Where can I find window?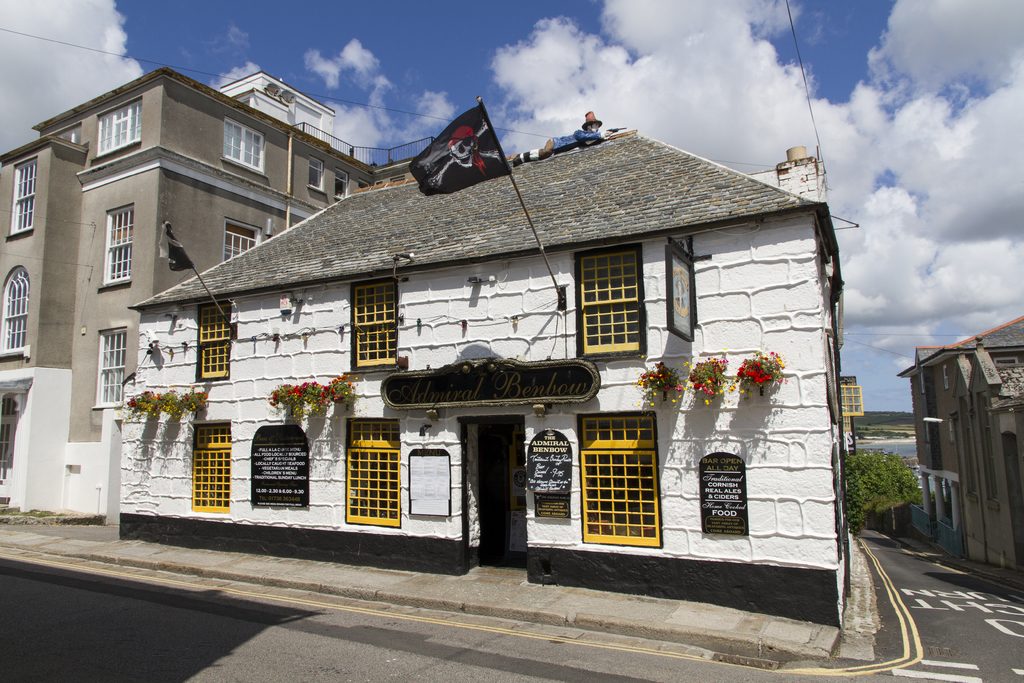
You can find it at region(0, 269, 28, 347).
